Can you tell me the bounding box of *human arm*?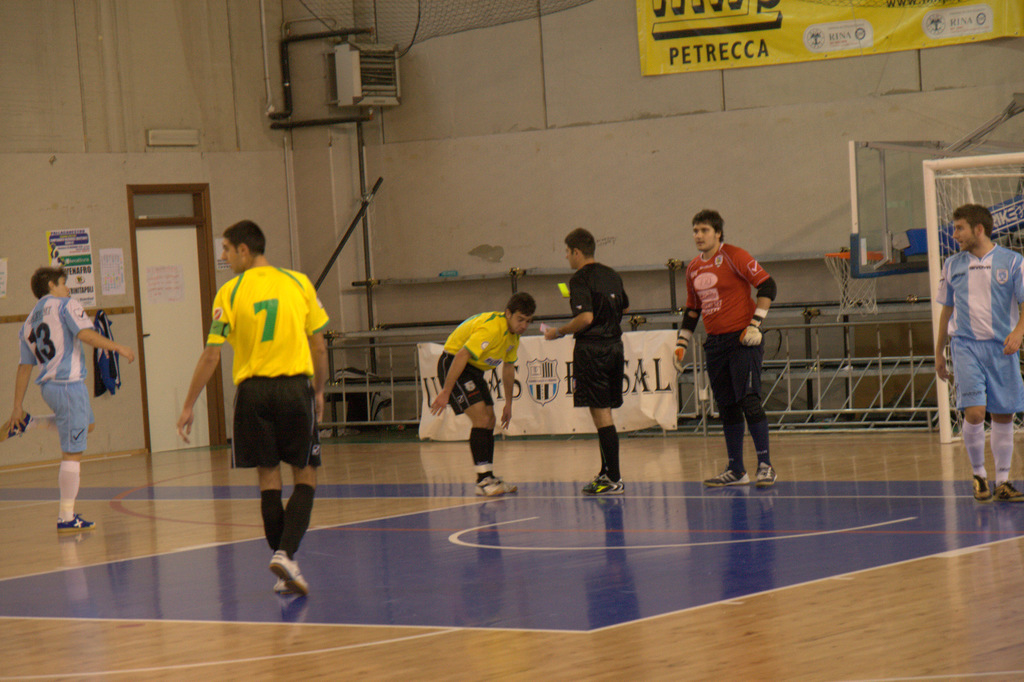
x1=742 y1=260 x2=782 y2=354.
